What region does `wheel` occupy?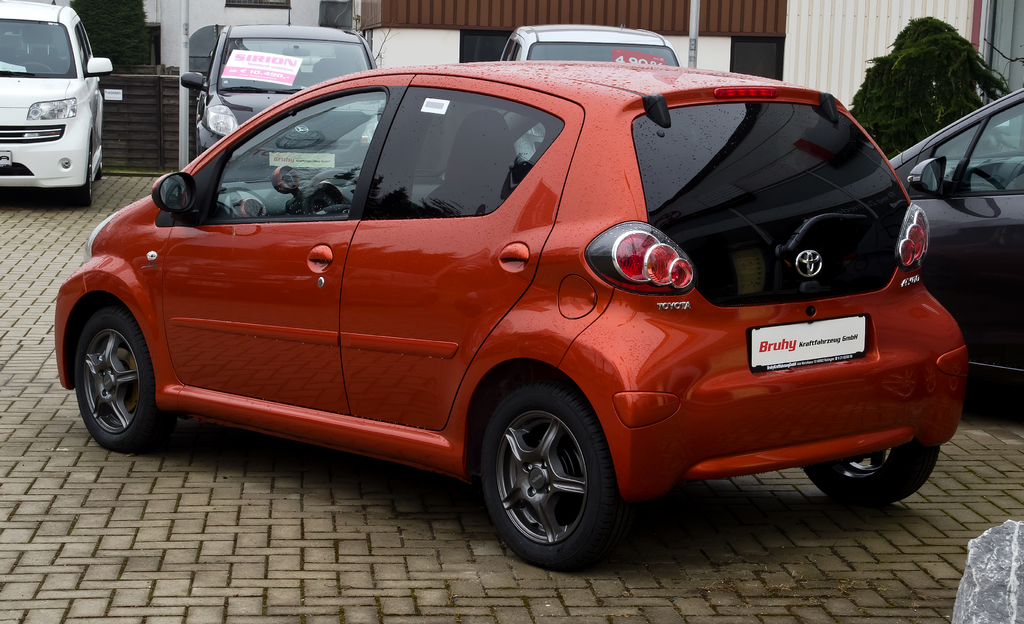
95, 165, 102, 180.
